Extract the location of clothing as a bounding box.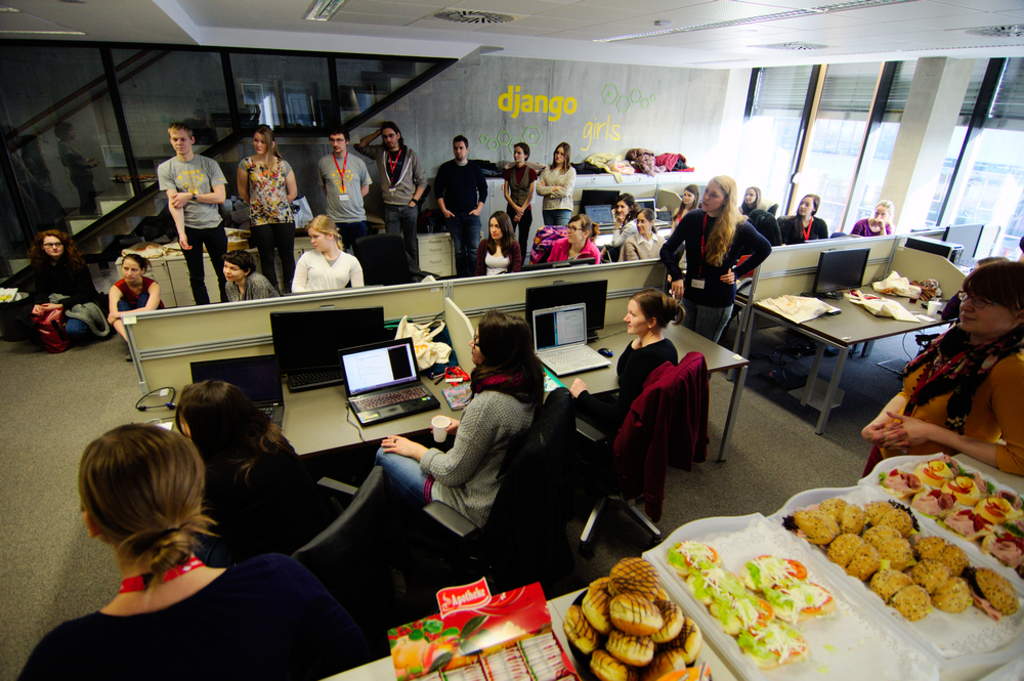
box=[537, 167, 574, 221].
